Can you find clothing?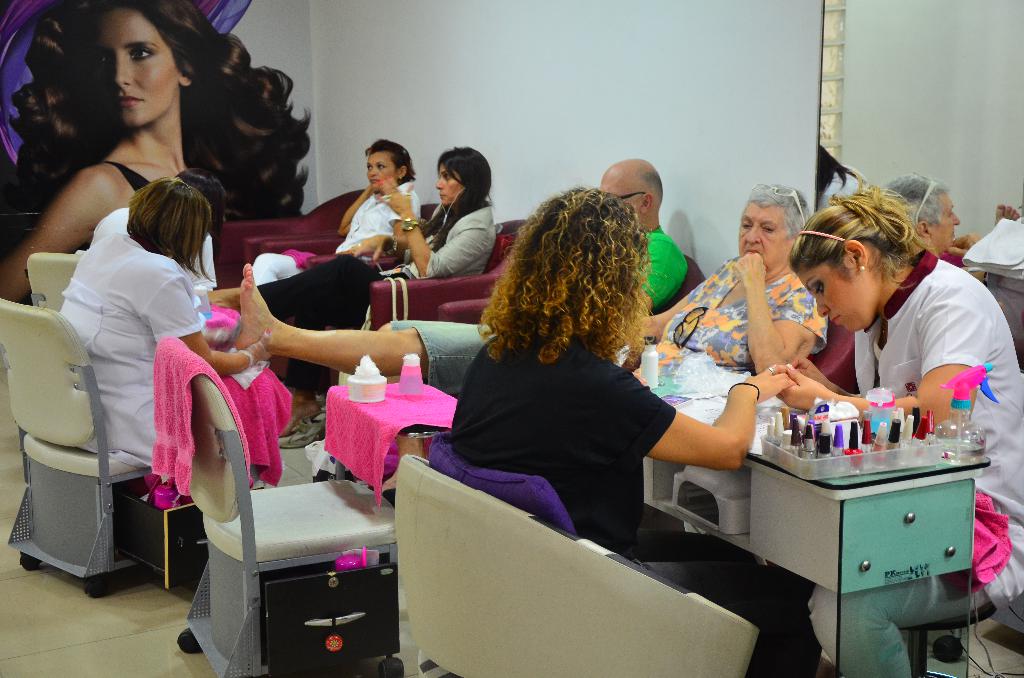
Yes, bounding box: (left=249, top=185, right=421, bottom=286).
